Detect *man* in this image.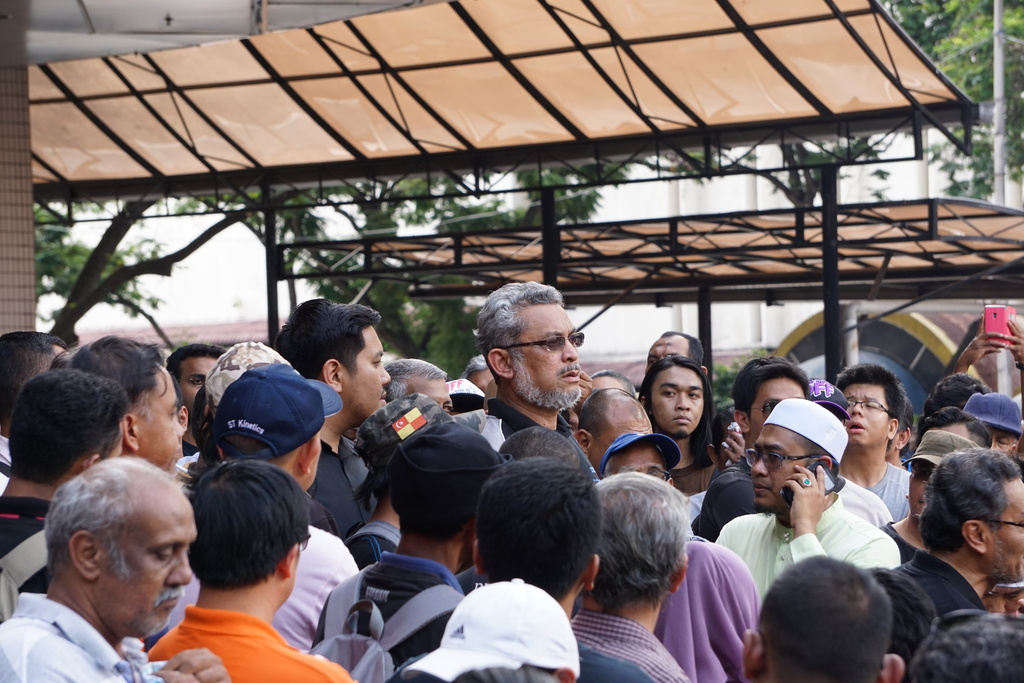
Detection: select_region(163, 361, 356, 654).
